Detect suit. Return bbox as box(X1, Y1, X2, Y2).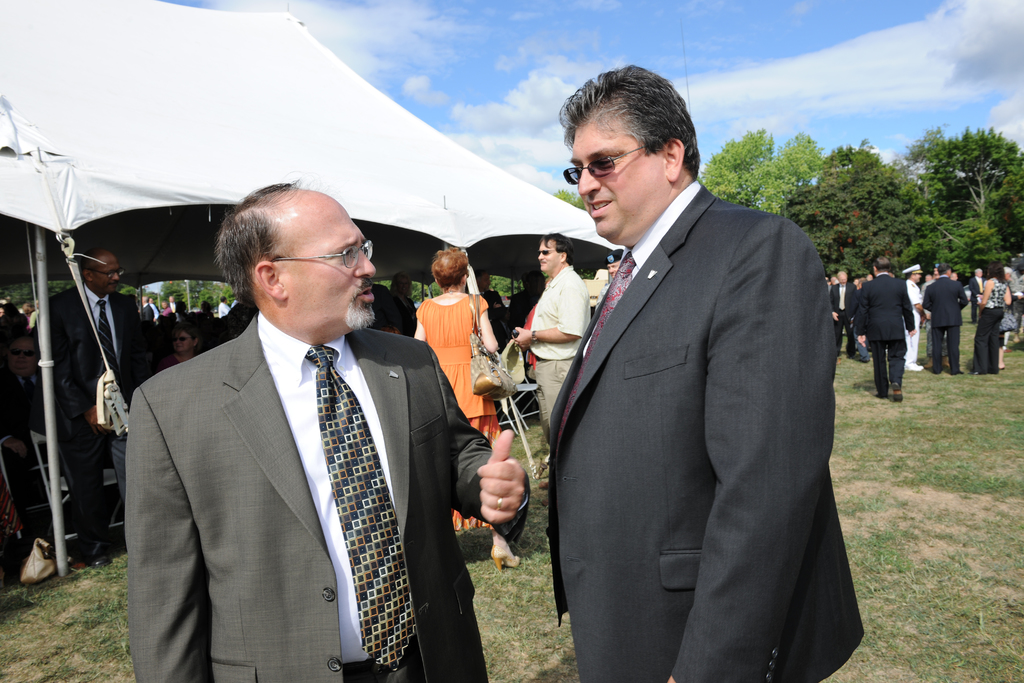
box(0, 370, 84, 536).
